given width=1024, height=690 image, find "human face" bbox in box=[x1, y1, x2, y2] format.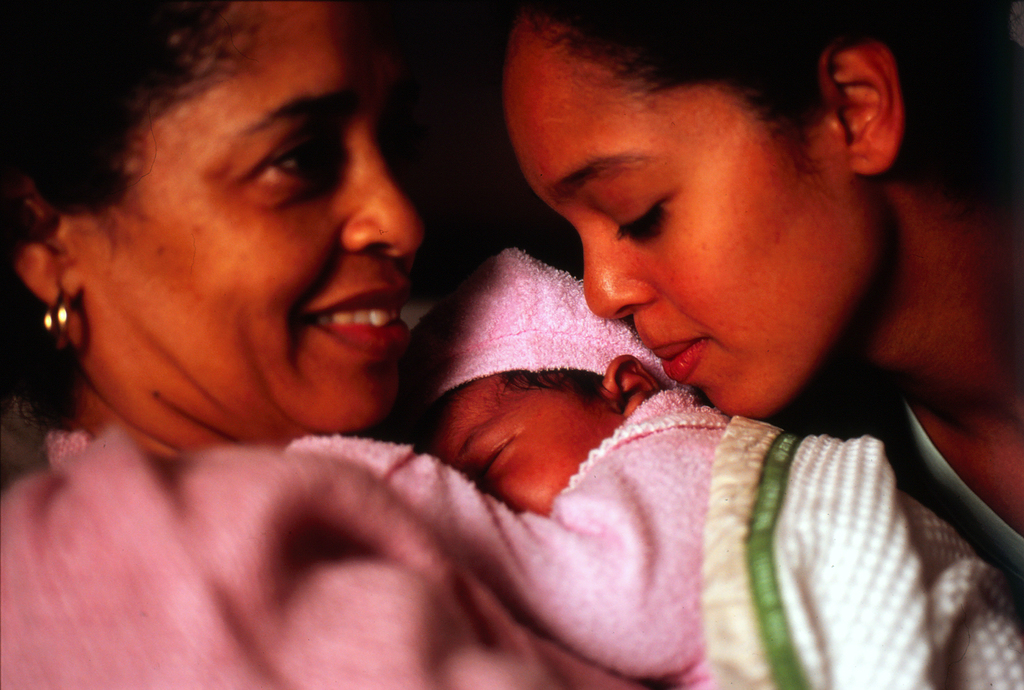
box=[502, 8, 857, 418].
